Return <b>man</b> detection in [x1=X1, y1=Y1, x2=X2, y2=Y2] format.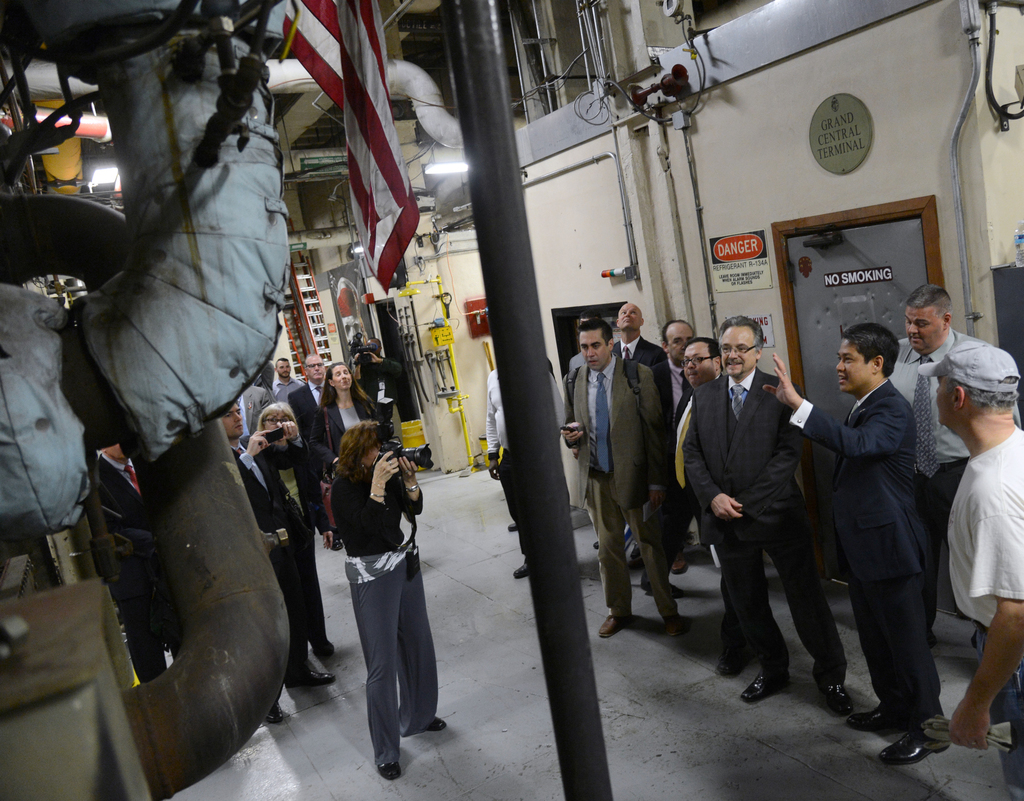
[x1=241, y1=382, x2=269, y2=443].
